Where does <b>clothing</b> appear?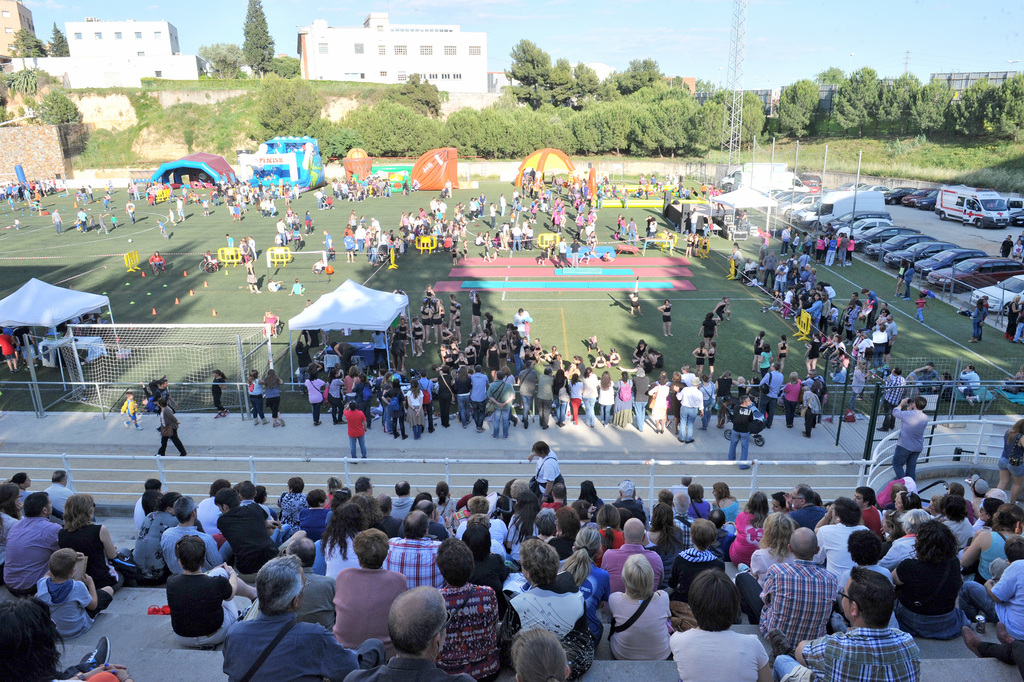
Appears at {"x1": 976, "y1": 532, "x2": 1006, "y2": 588}.
